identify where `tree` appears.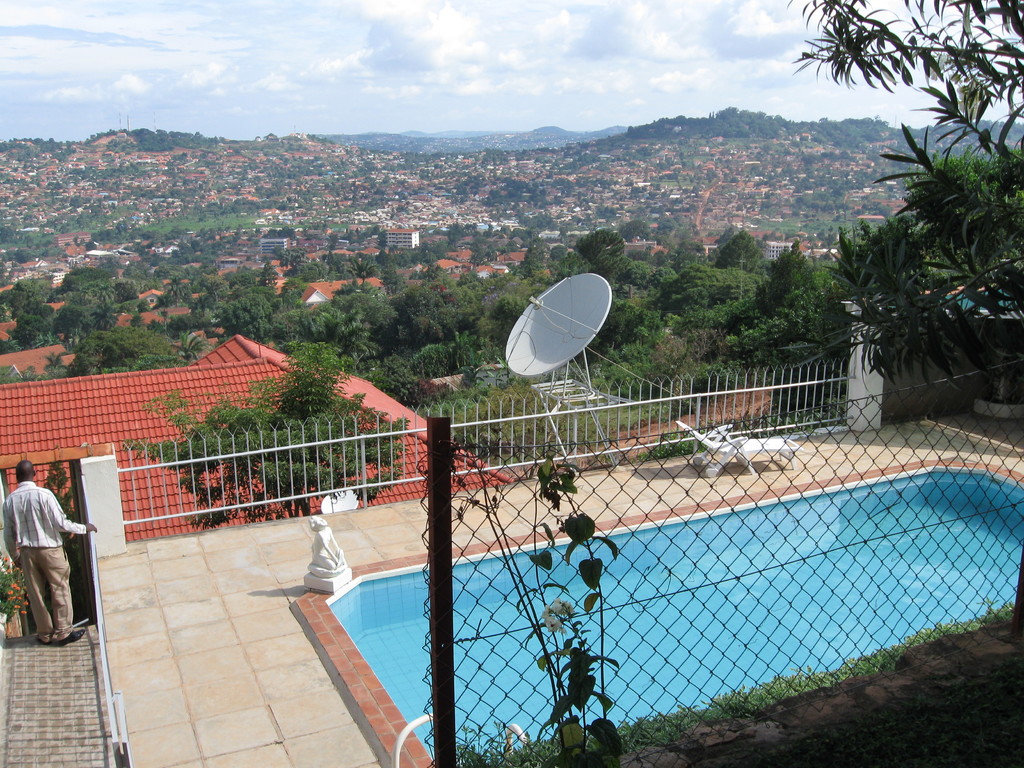
Appears at 776 0 1023 392.
